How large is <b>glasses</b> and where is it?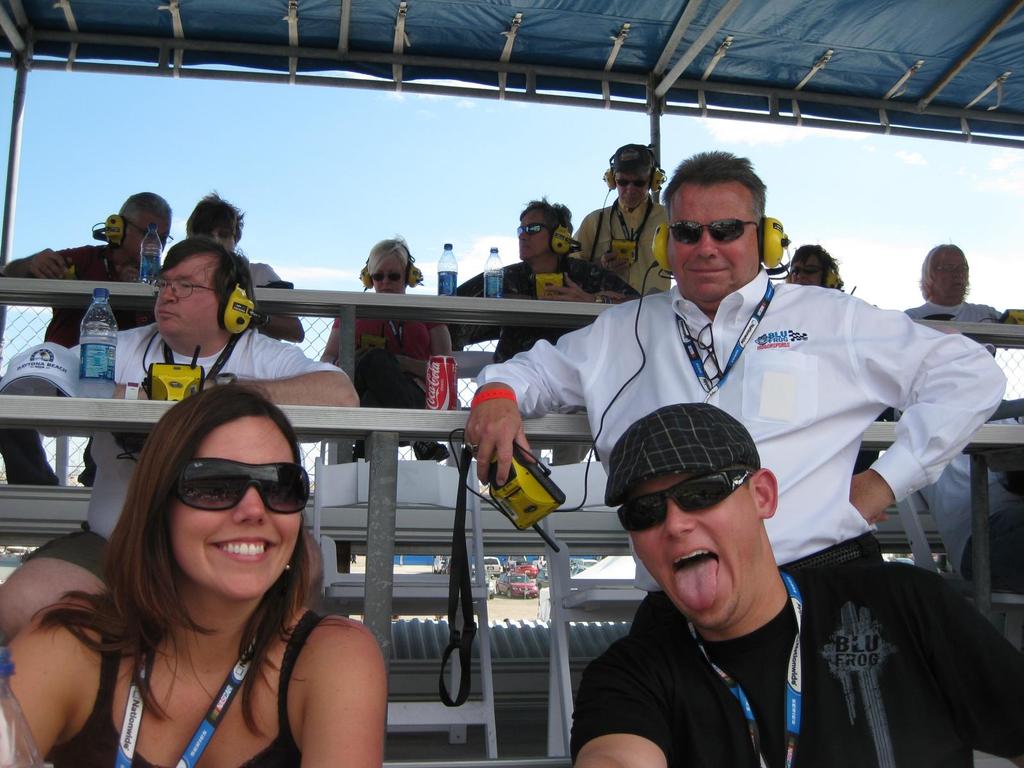
Bounding box: l=150, t=278, r=221, b=300.
